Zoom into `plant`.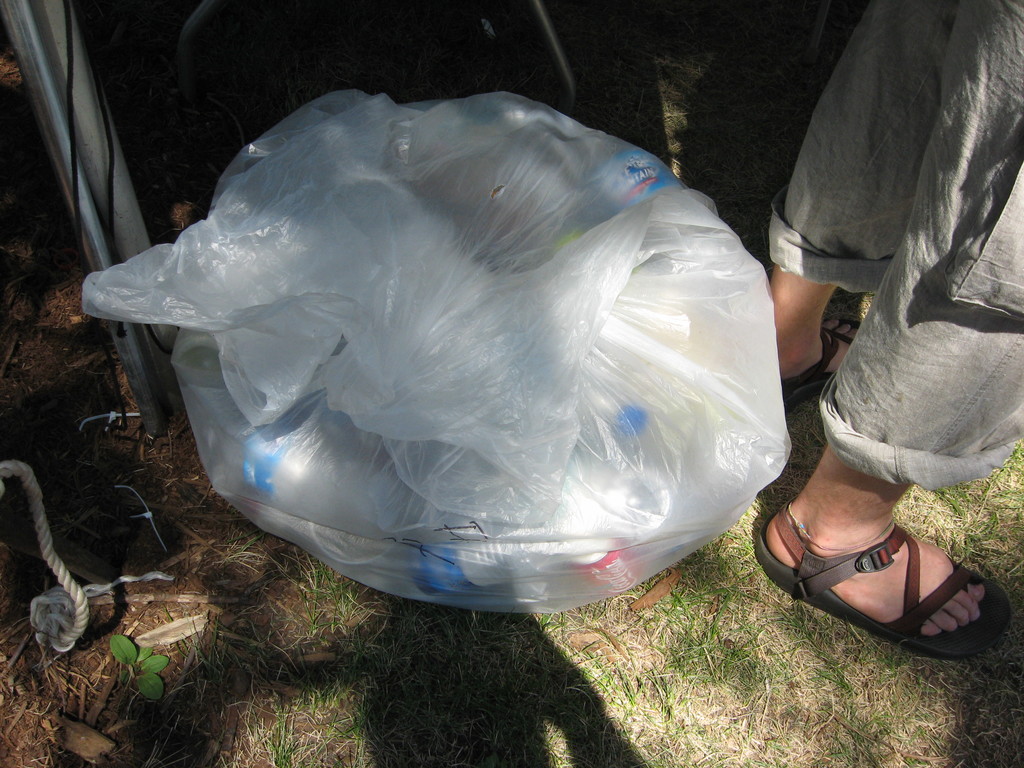
Zoom target: l=776, t=289, r=907, b=401.
